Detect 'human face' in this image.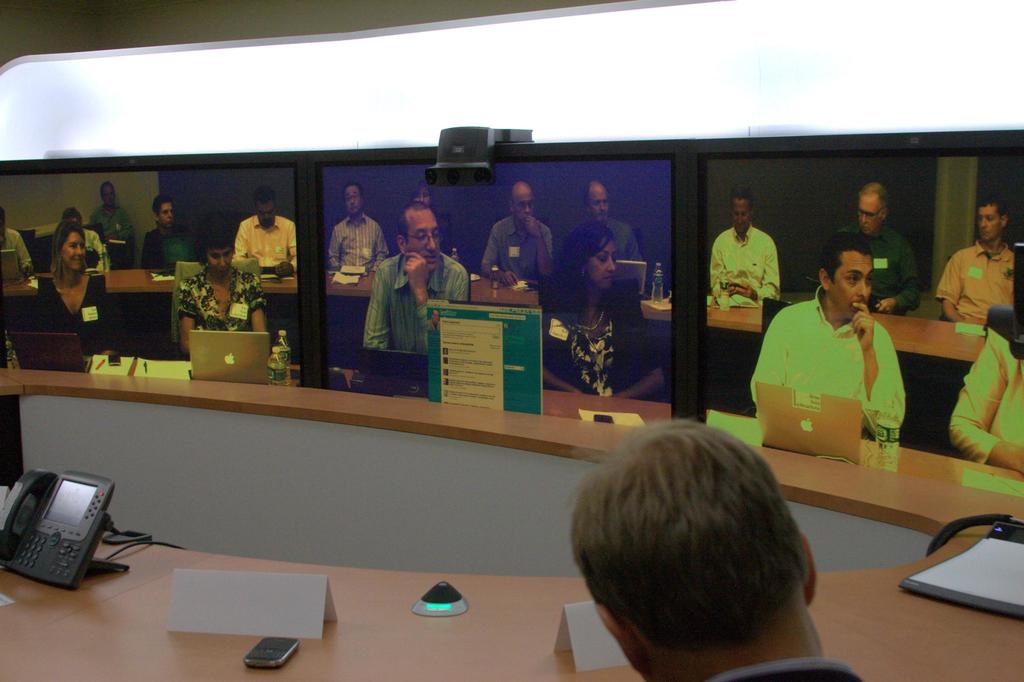
Detection: Rect(828, 253, 874, 321).
